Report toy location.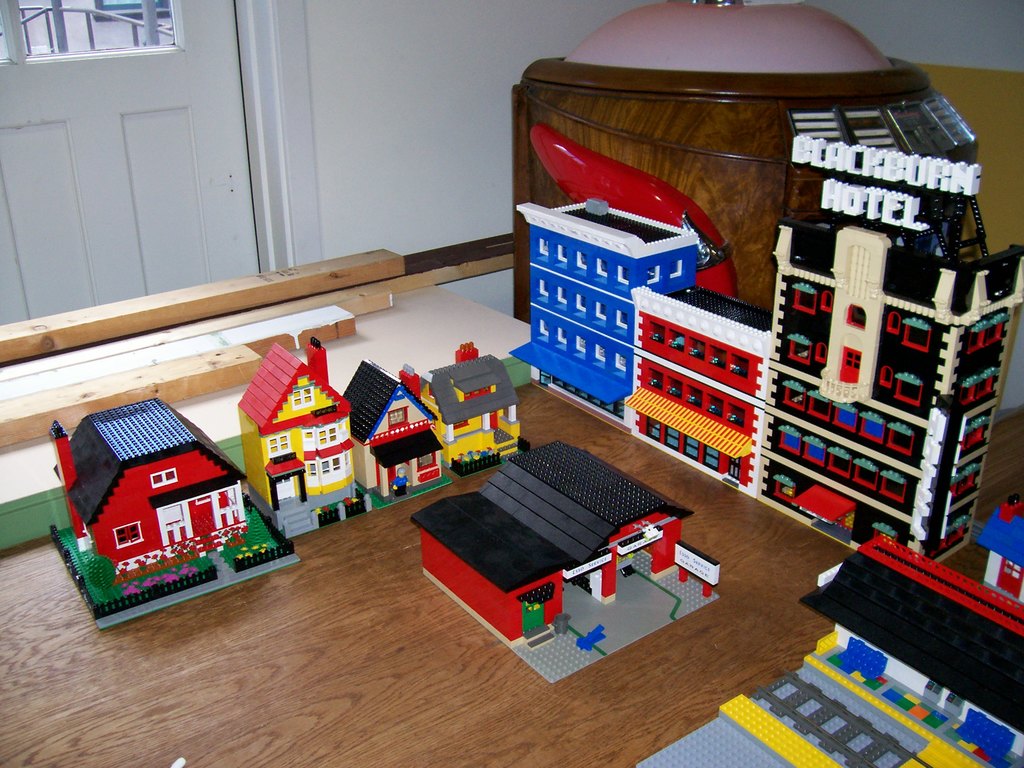
Report: bbox(408, 437, 726, 682).
